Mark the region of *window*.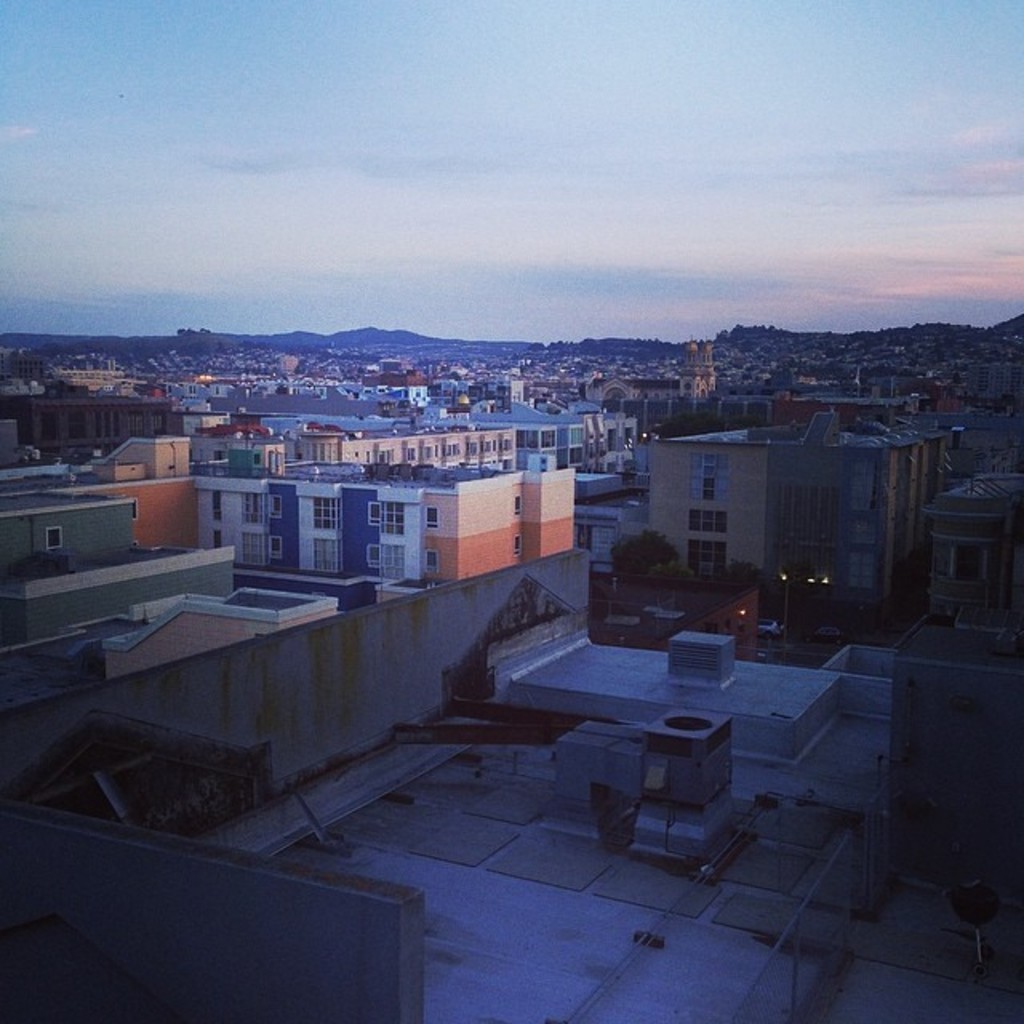
Region: select_region(690, 541, 725, 571).
